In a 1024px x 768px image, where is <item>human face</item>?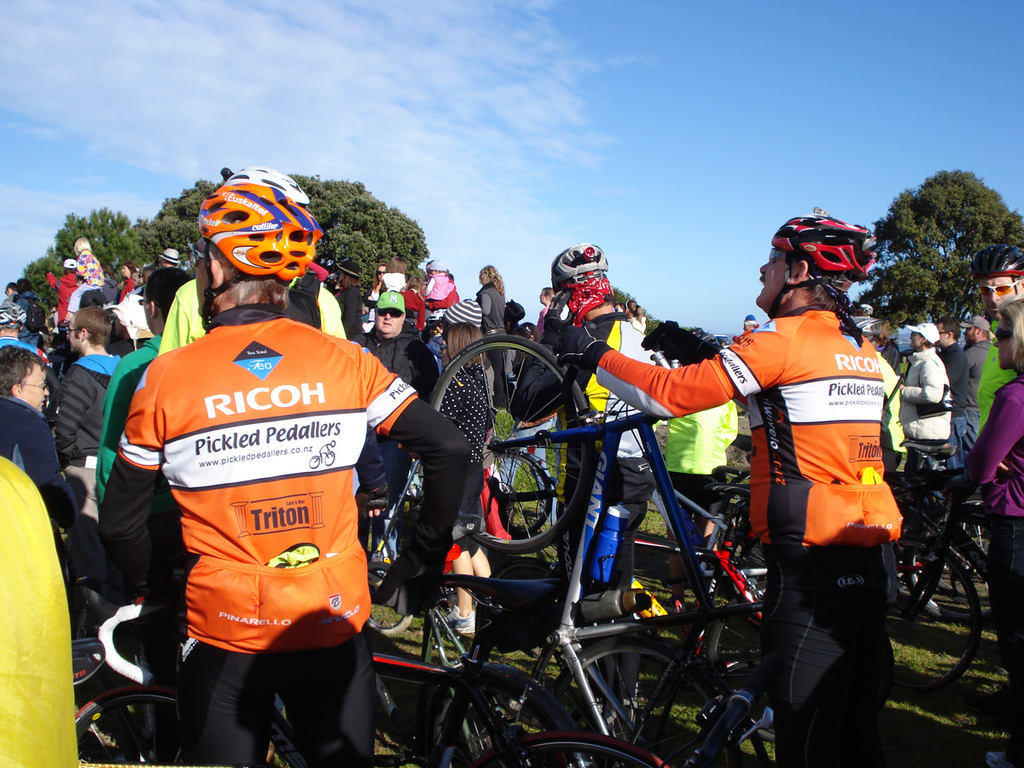
986/310/1004/366.
